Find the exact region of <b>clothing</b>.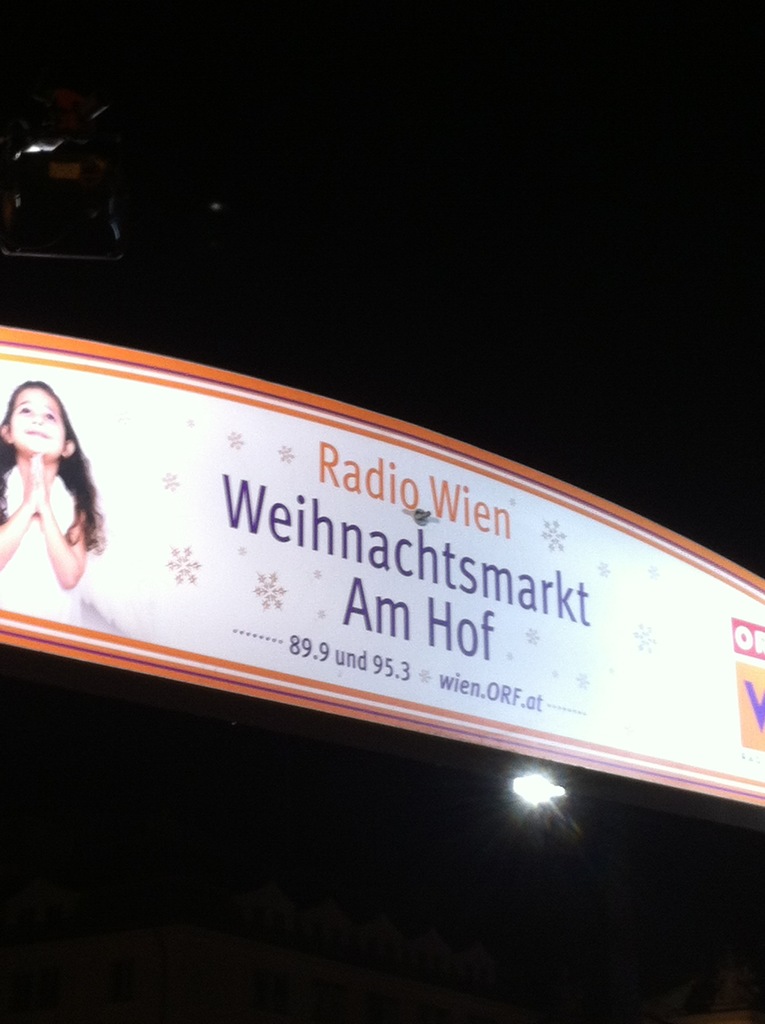
Exact region: left=0, top=459, right=83, bottom=619.
